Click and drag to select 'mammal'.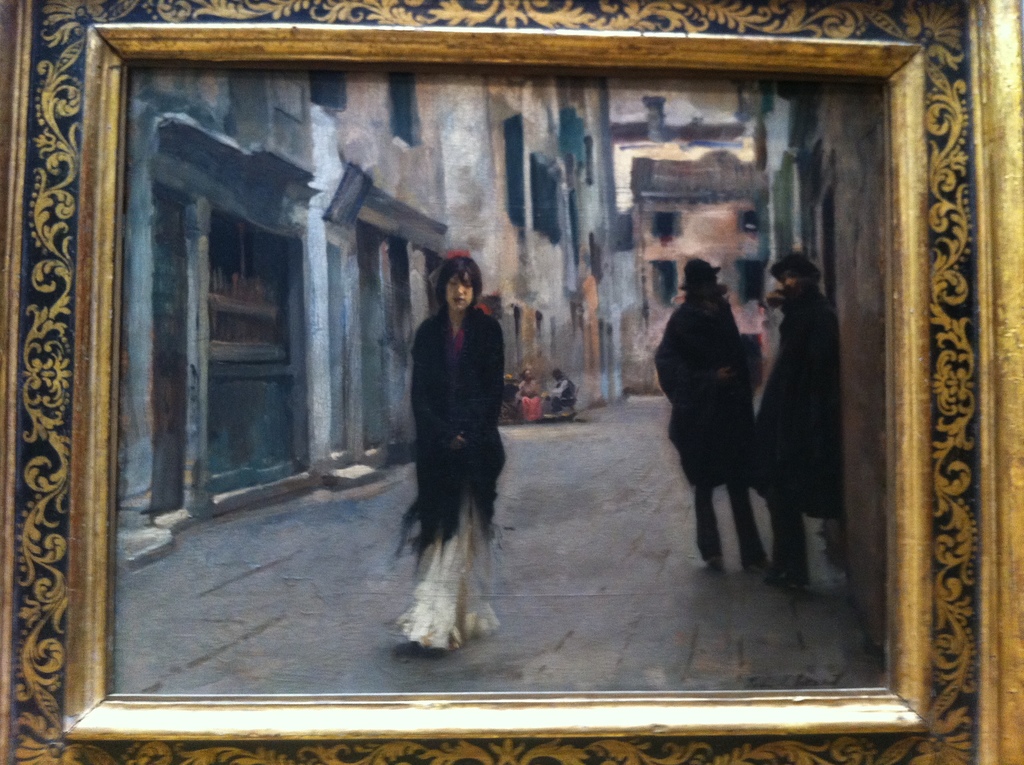
Selection: bbox(390, 280, 506, 614).
